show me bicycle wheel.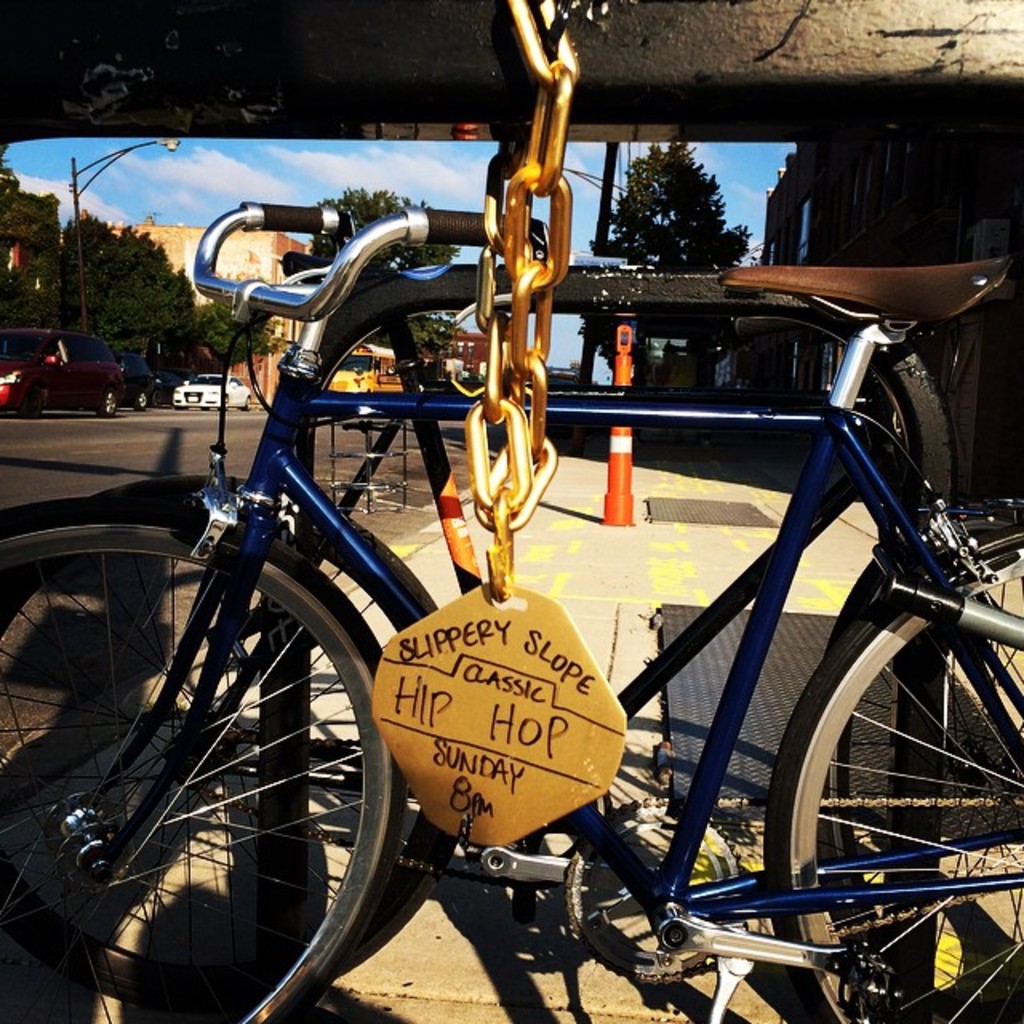
bicycle wheel is here: bbox=[14, 496, 421, 1023].
